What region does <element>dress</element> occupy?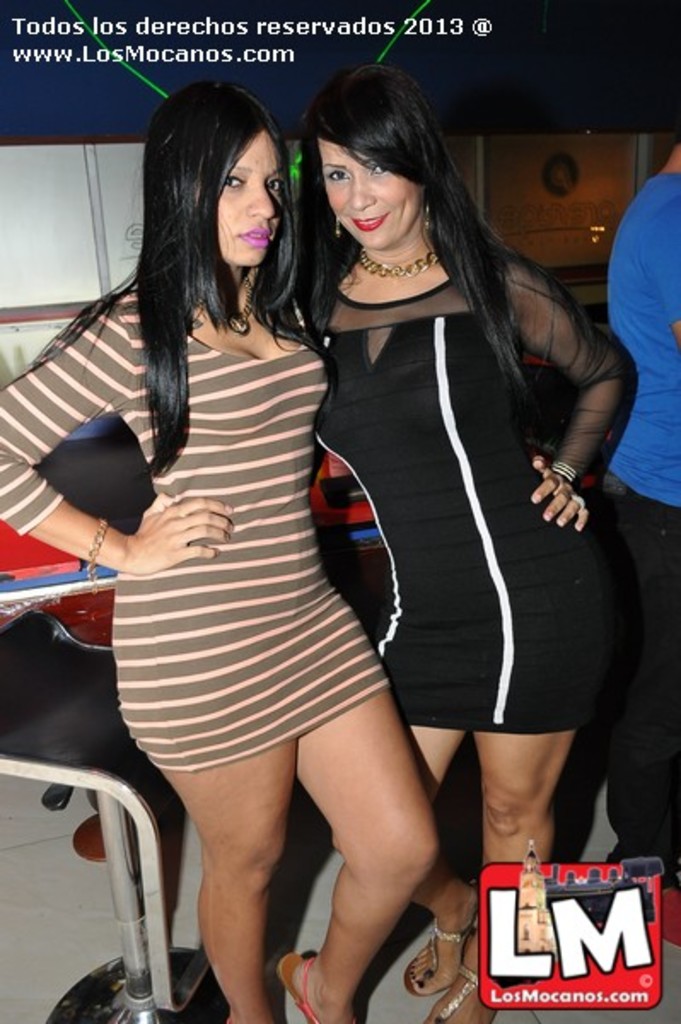
region(312, 241, 640, 729).
